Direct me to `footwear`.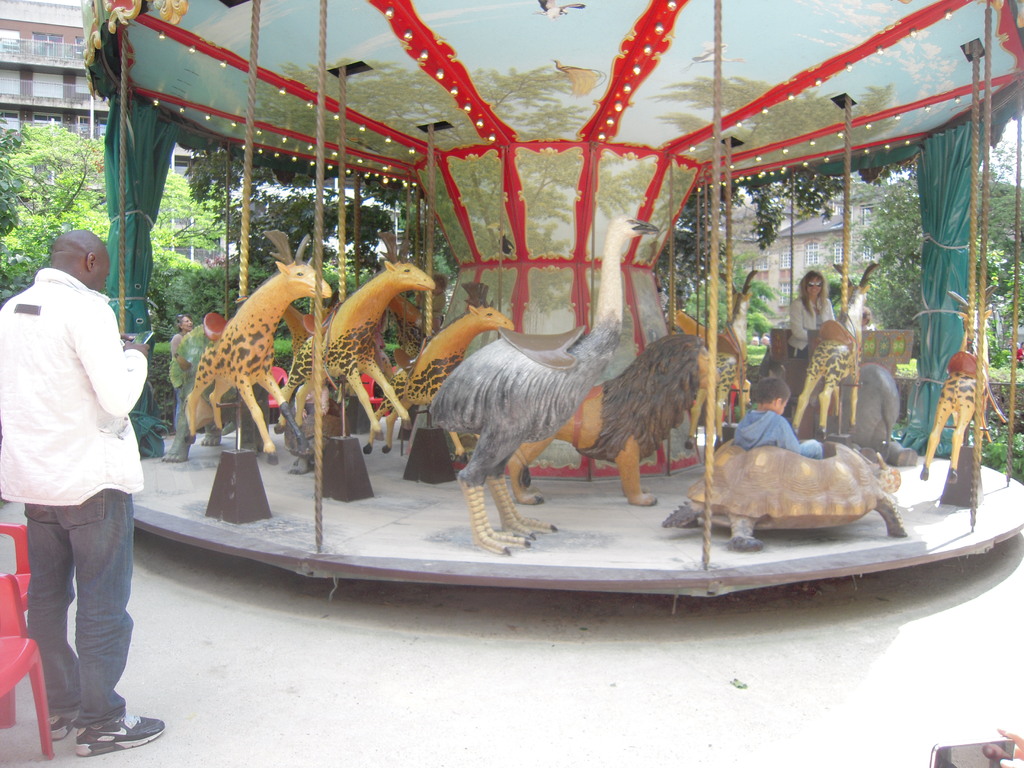
Direction: 41:709:86:744.
